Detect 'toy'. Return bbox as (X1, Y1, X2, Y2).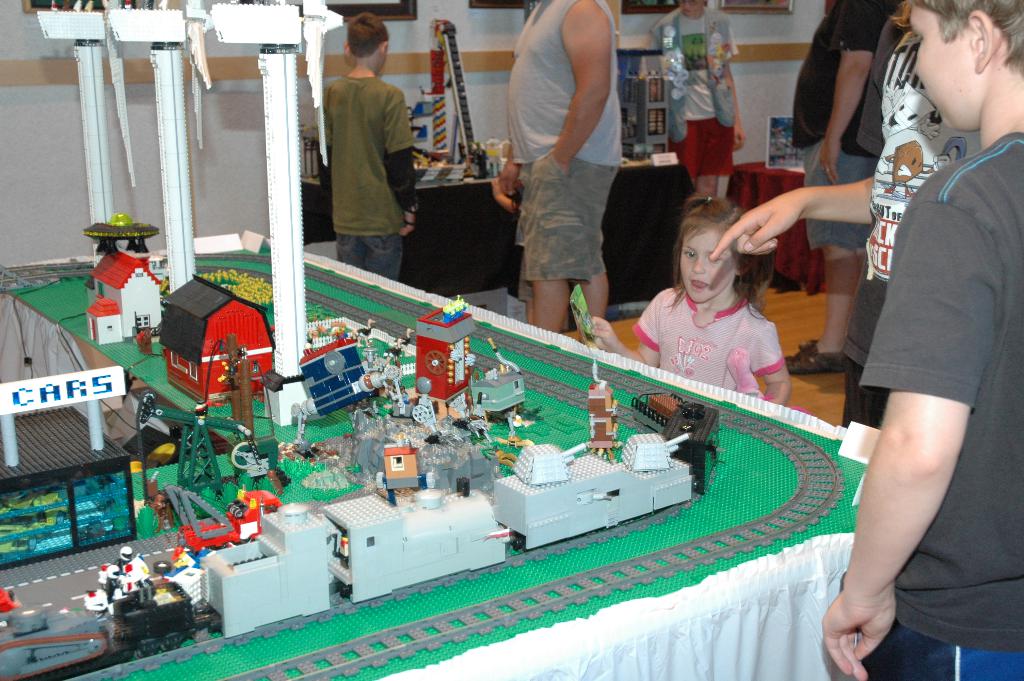
(77, 559, 198, 653).
